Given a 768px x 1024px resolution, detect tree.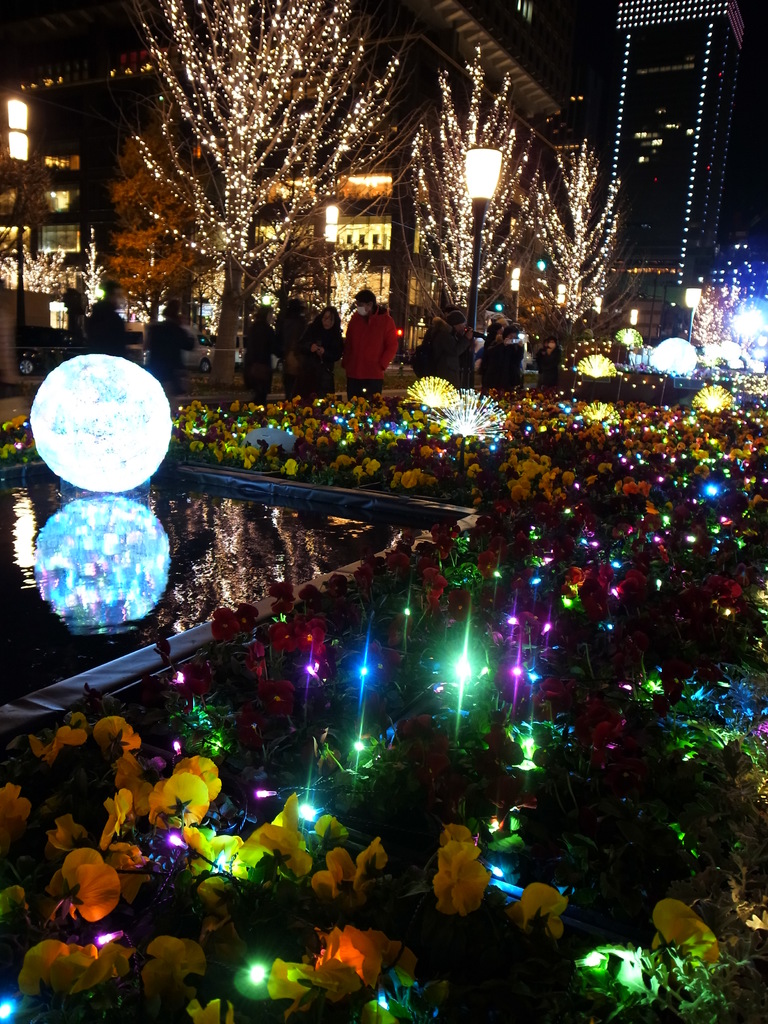
left=0, top=144, right=61, bottom=285.
